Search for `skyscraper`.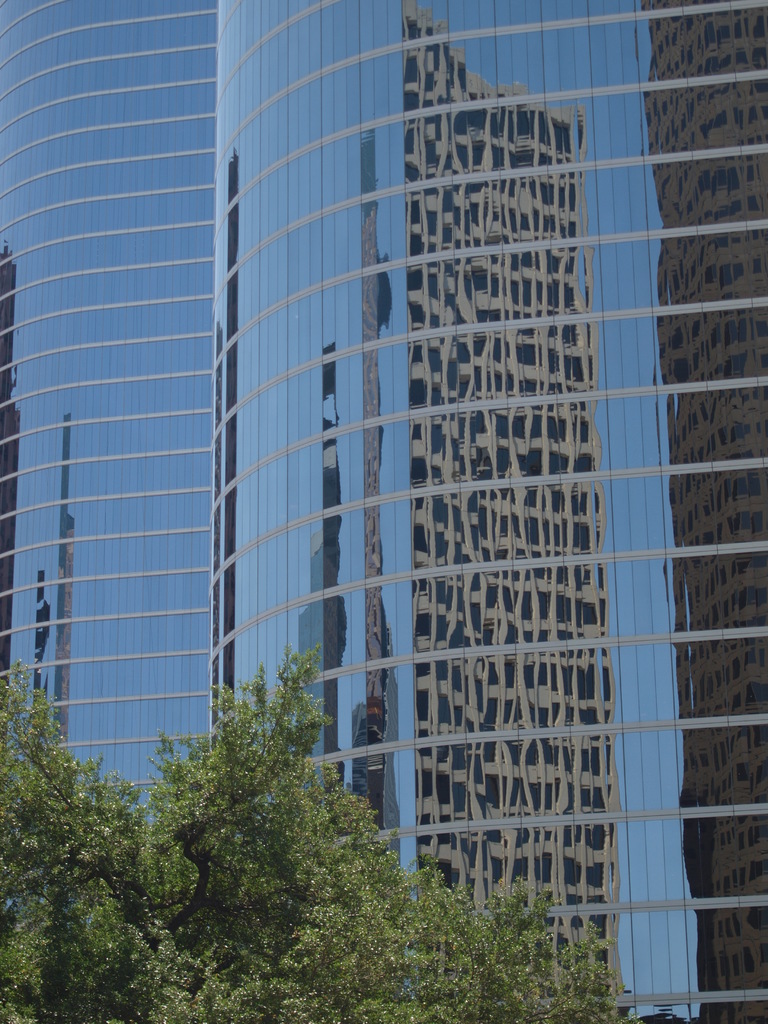
Found at Rect(0, 0, 209, 829).
